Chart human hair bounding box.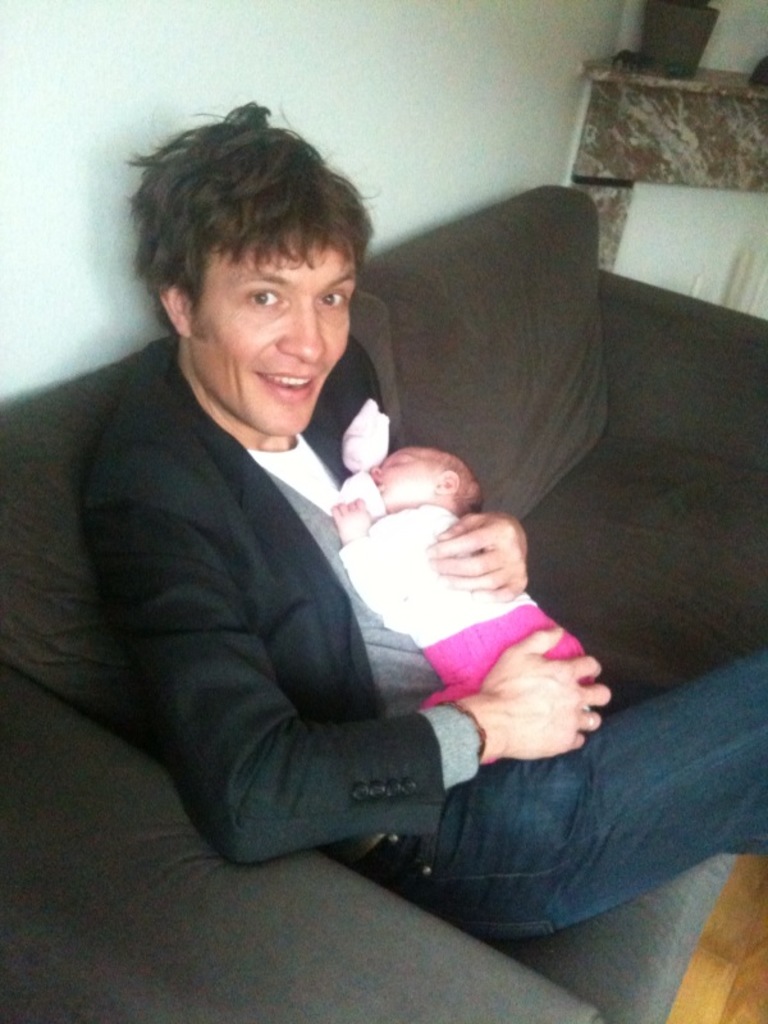
Charted: box(429, 440, 483, 516).
